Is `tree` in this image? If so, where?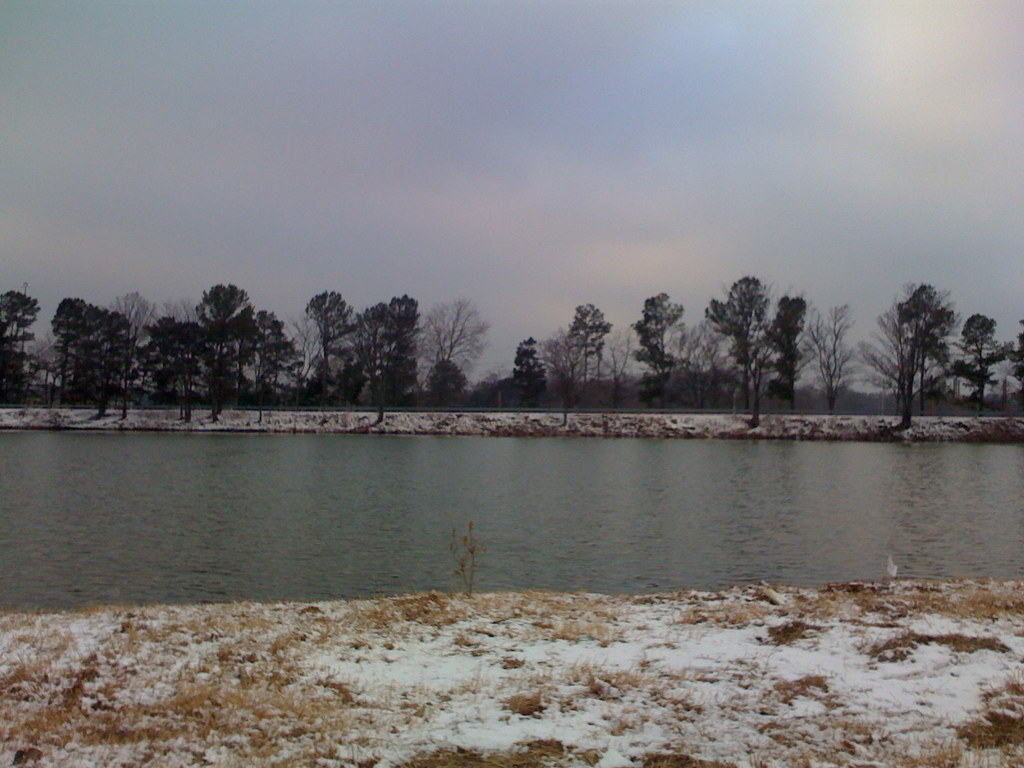
Yes, at 941, 314, 1007, 405.
